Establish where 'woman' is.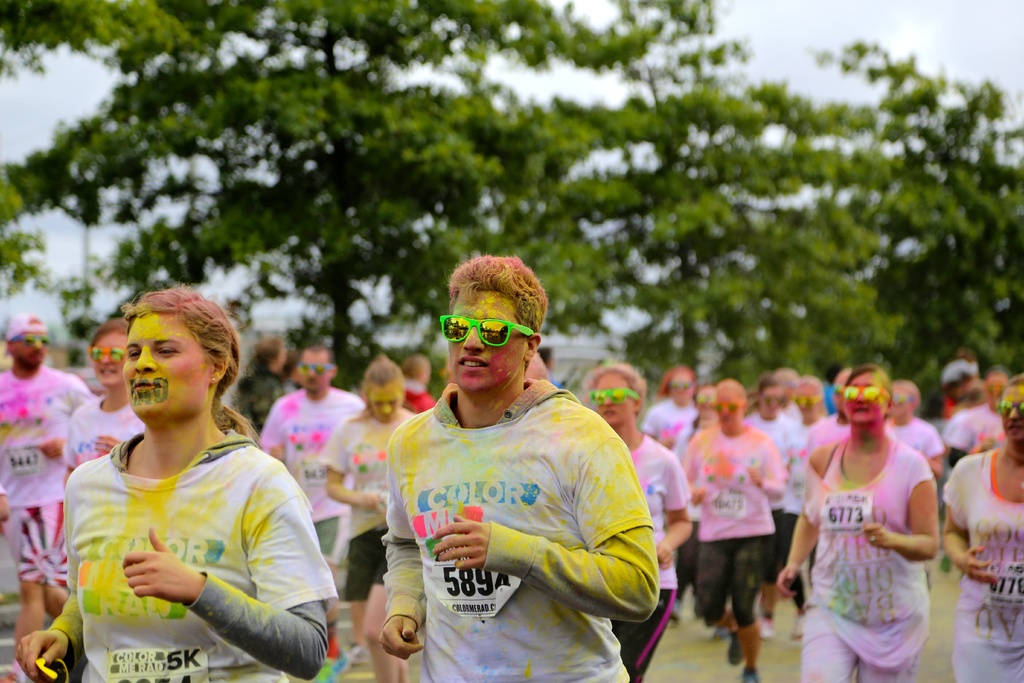
Established at Rect(317, 352, 421, 682).
